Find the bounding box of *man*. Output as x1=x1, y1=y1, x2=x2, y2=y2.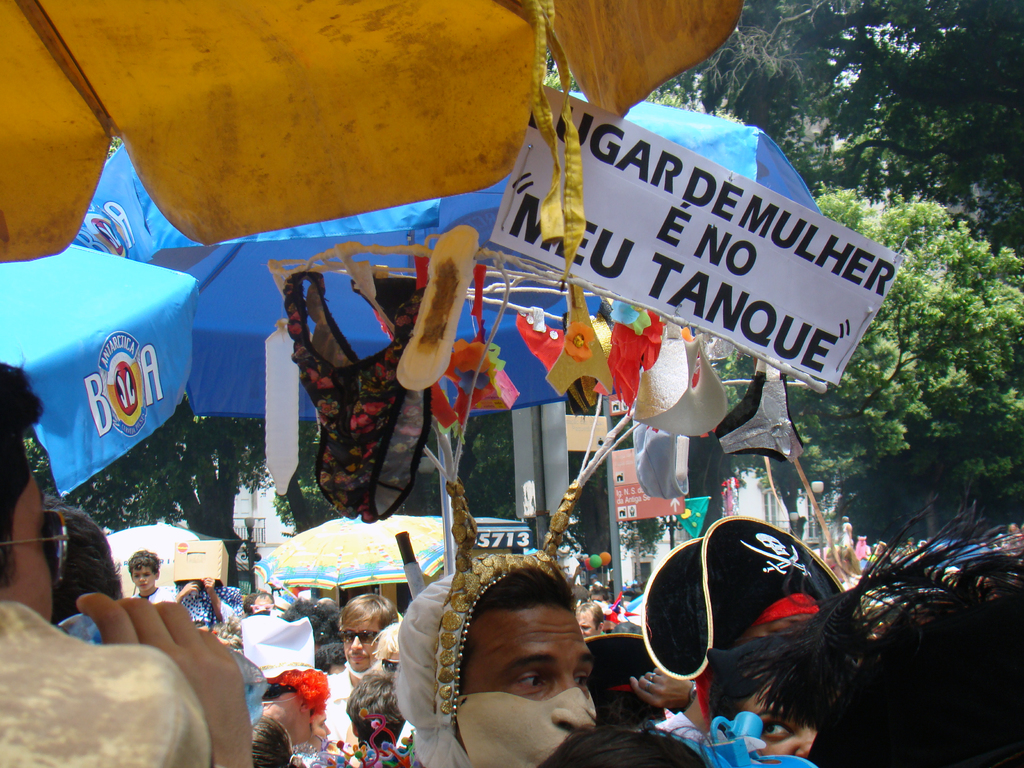
x1=366, y1=543, x2=648, y2=767.
